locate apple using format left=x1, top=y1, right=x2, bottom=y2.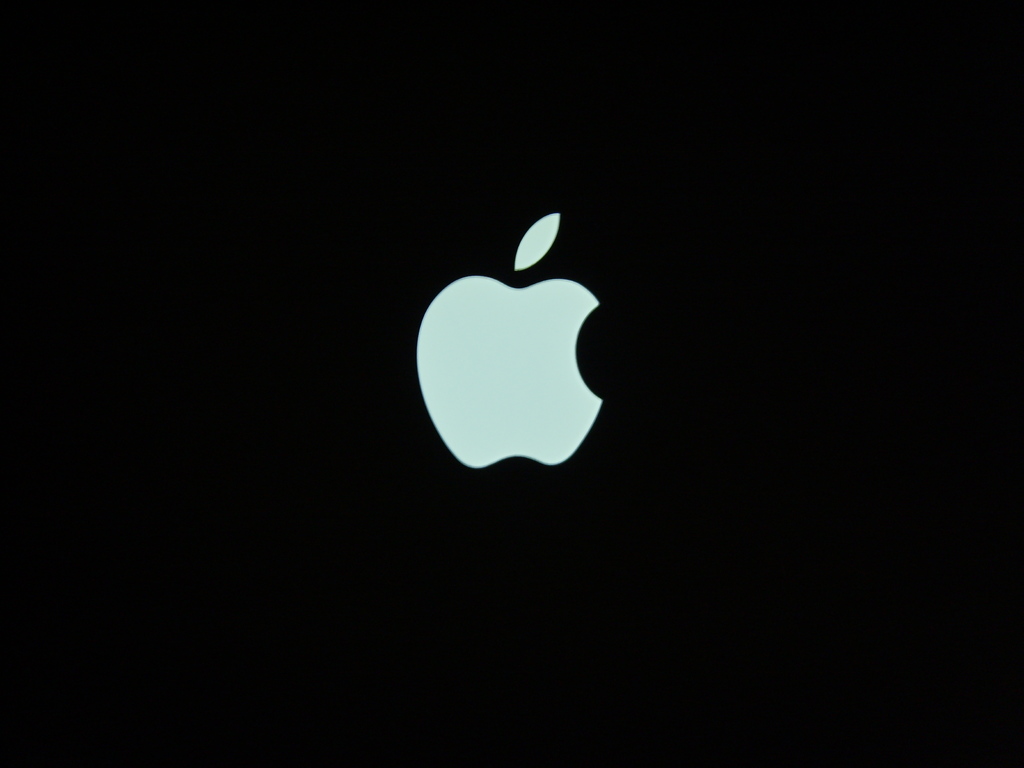
left=404, top=243, right=620, bottom=507.
